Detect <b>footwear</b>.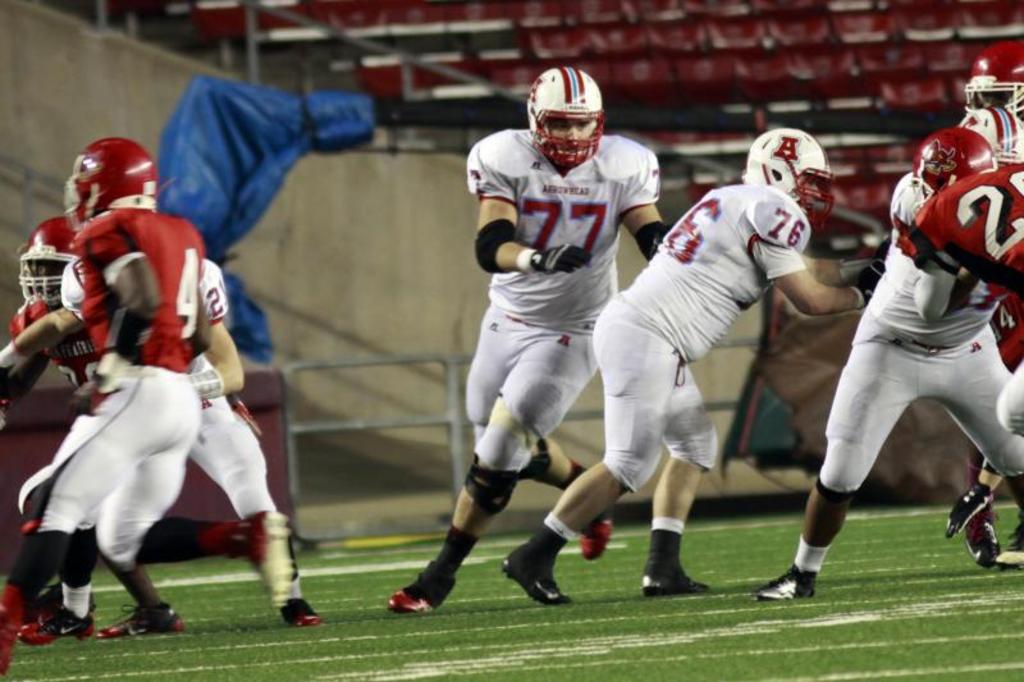
Detected at <box>938,485,998,536</box>.
